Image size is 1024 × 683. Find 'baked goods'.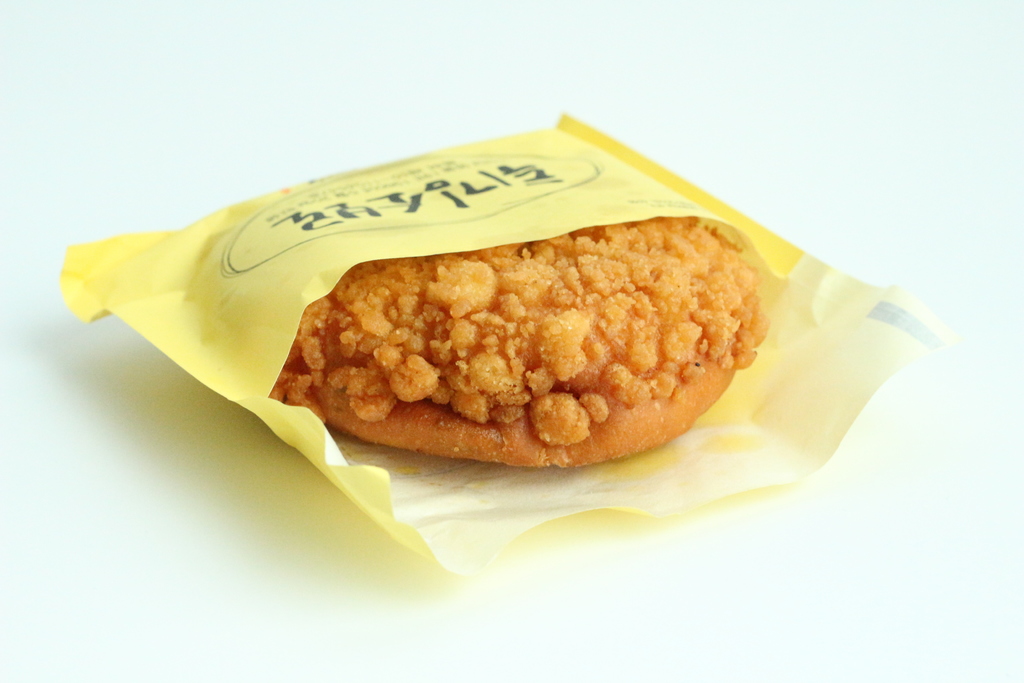
bbox=[326, 210, 790, 491].
